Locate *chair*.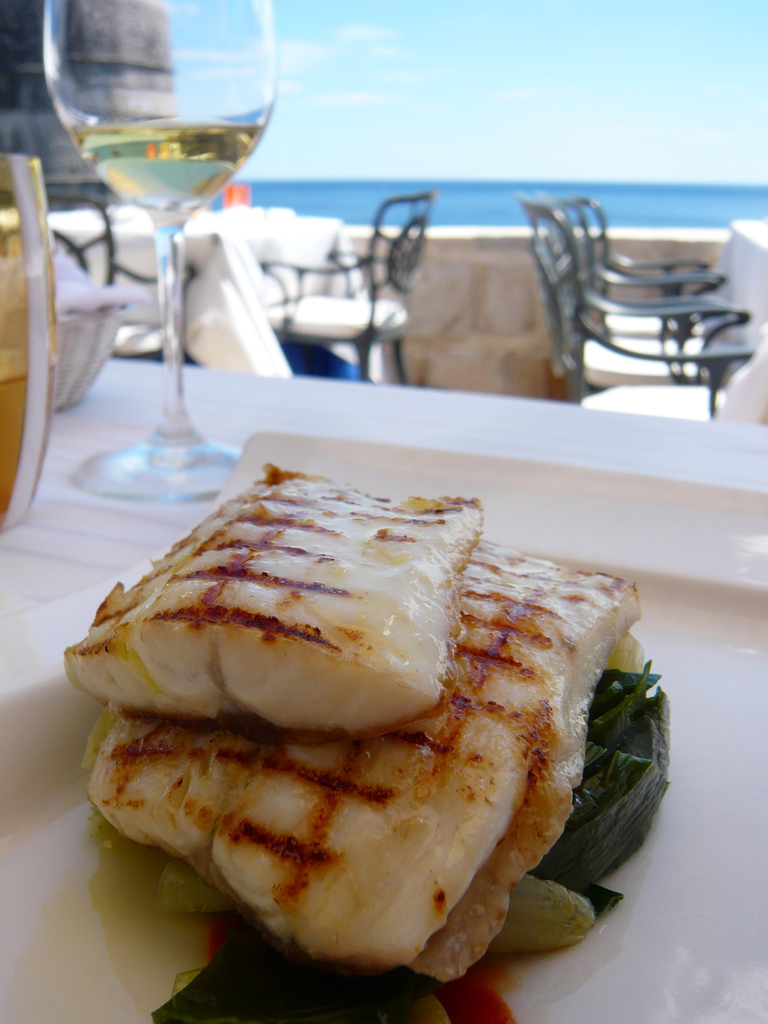
Bounding box: locate(543, 194, 748, 393).
